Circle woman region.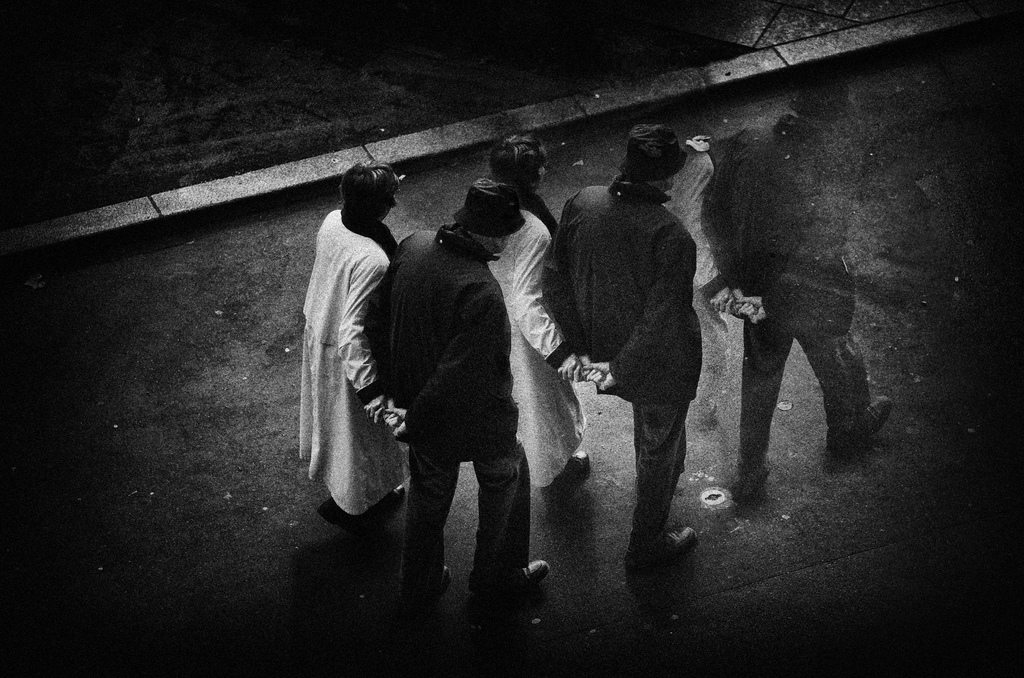
Region: select_region(478, 138, 591, 517).
